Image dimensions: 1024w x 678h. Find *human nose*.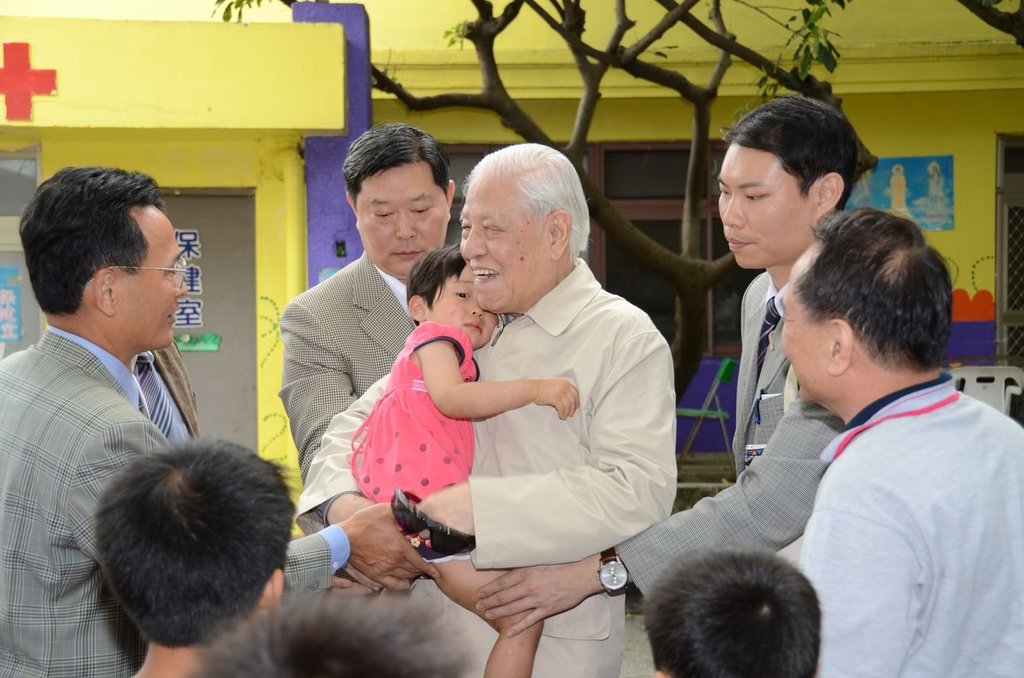
box(719, 189, 743, 228).
